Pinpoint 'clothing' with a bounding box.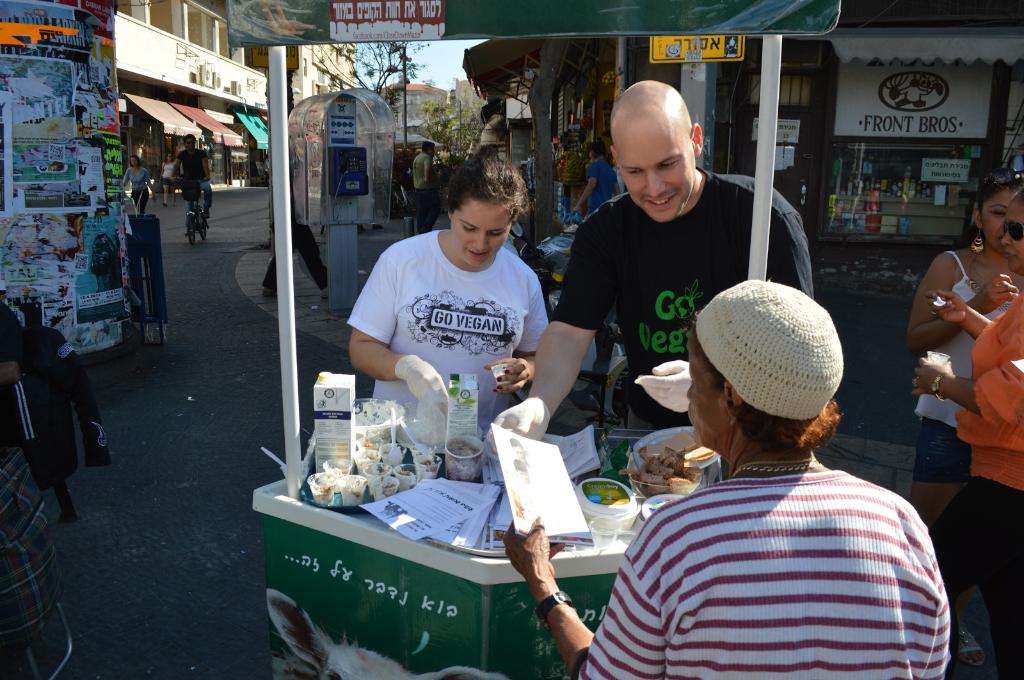
left=161, top=159, right=179, bottom=184.
